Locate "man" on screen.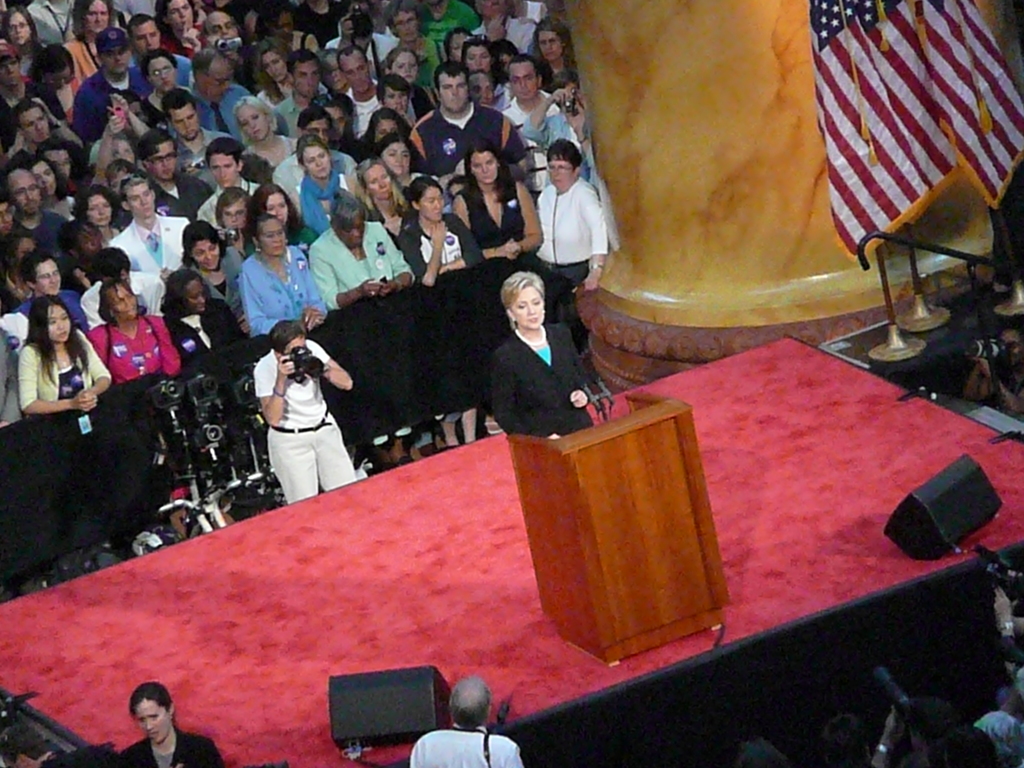
On screen at [408, 58, 527, 172].
